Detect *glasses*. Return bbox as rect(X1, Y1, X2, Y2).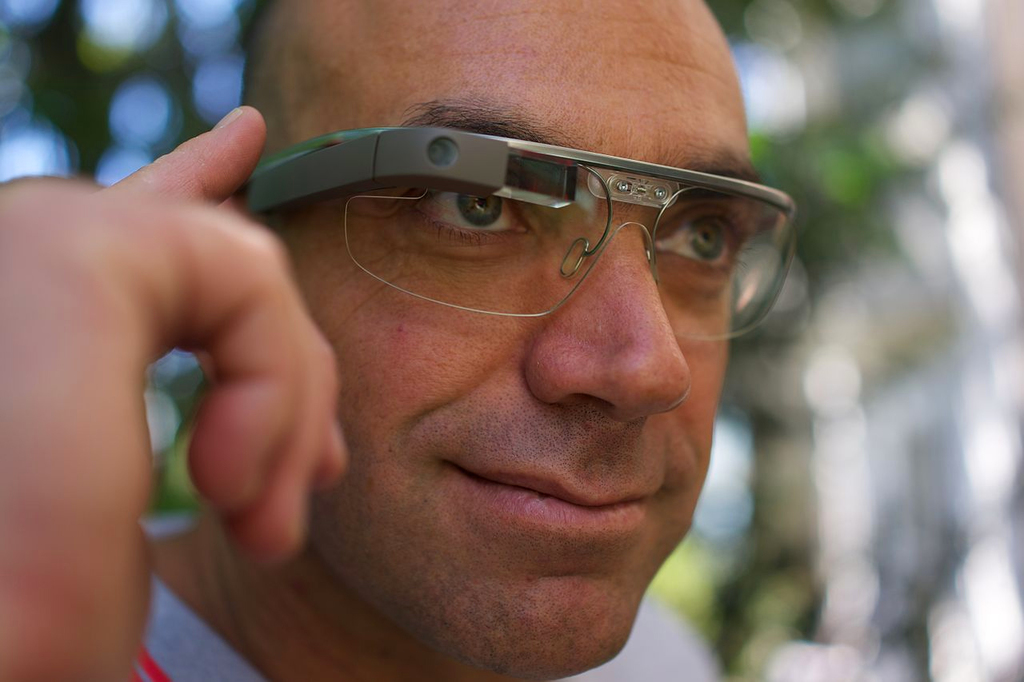
rect(234, 128, 802, 337).
